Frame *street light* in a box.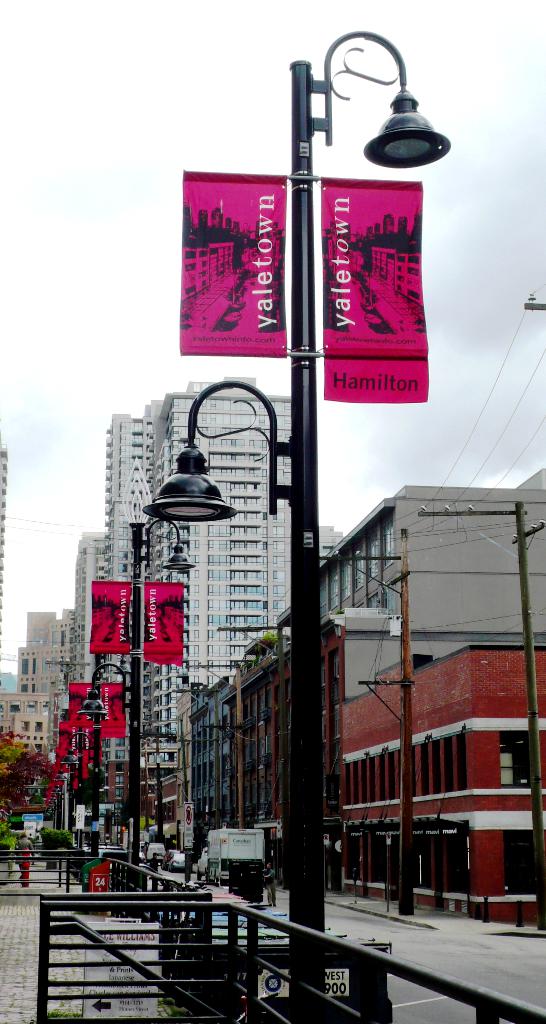
74:509:197:883.
